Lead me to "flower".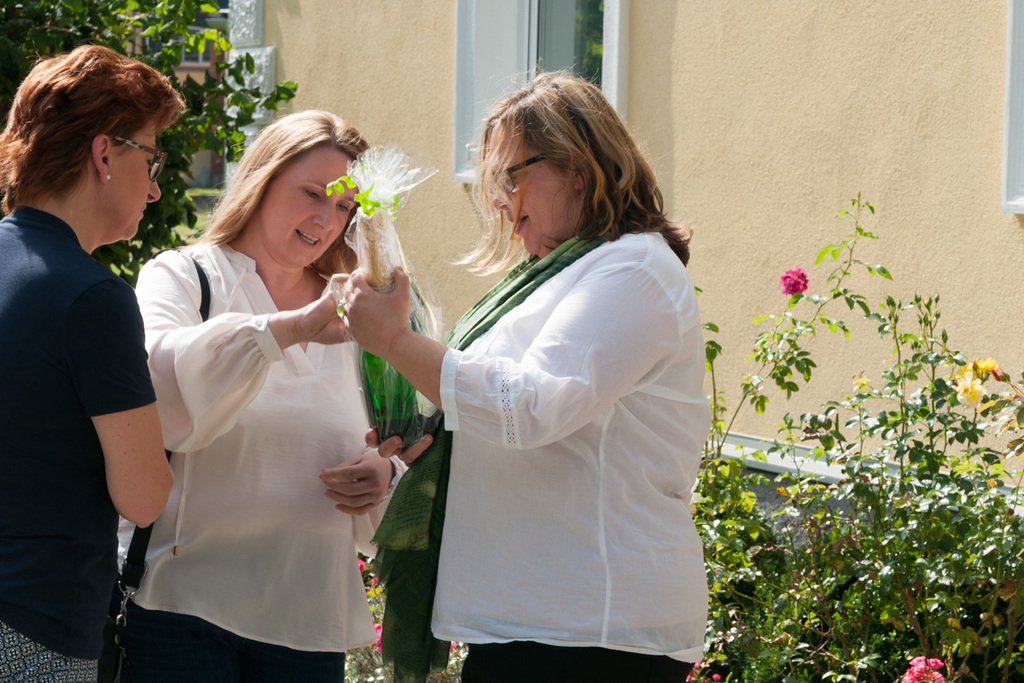
Lead to [779,263,804,299].
